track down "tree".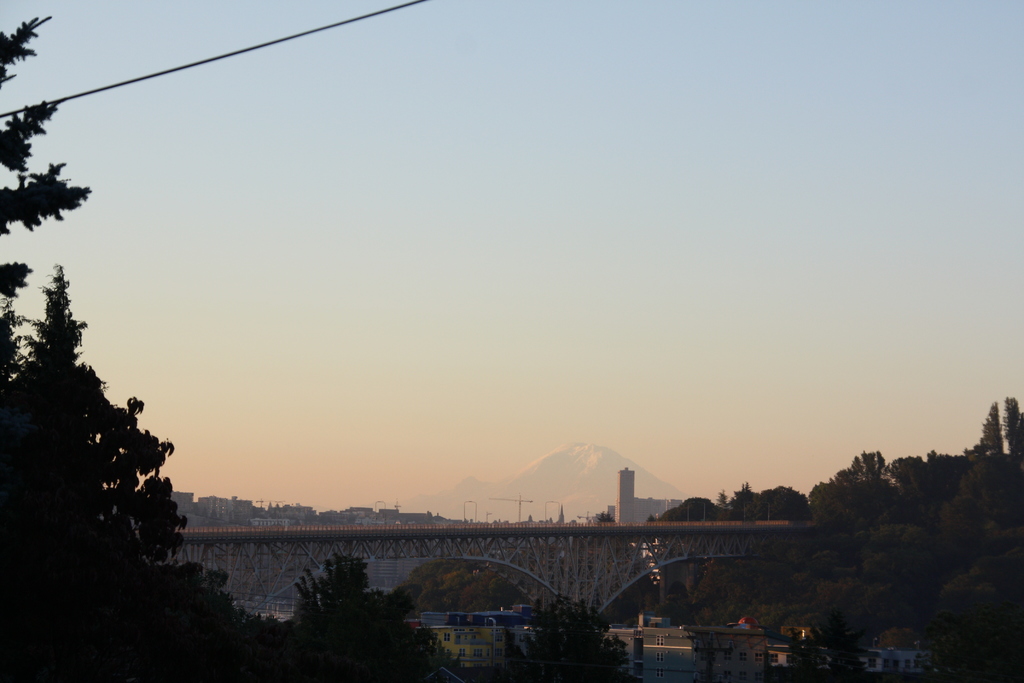
Tracked to {"x1": 268, "y1": 554, "x2": 456, "y2": 682}.
